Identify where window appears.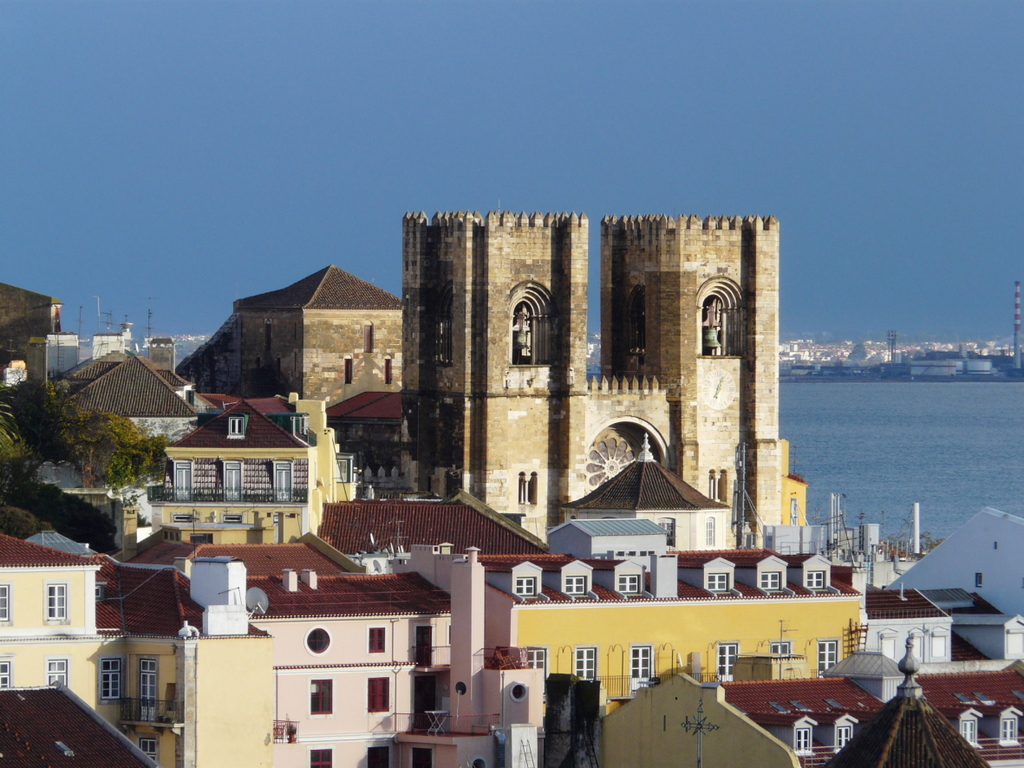
Appears at 45,576,73,623.
